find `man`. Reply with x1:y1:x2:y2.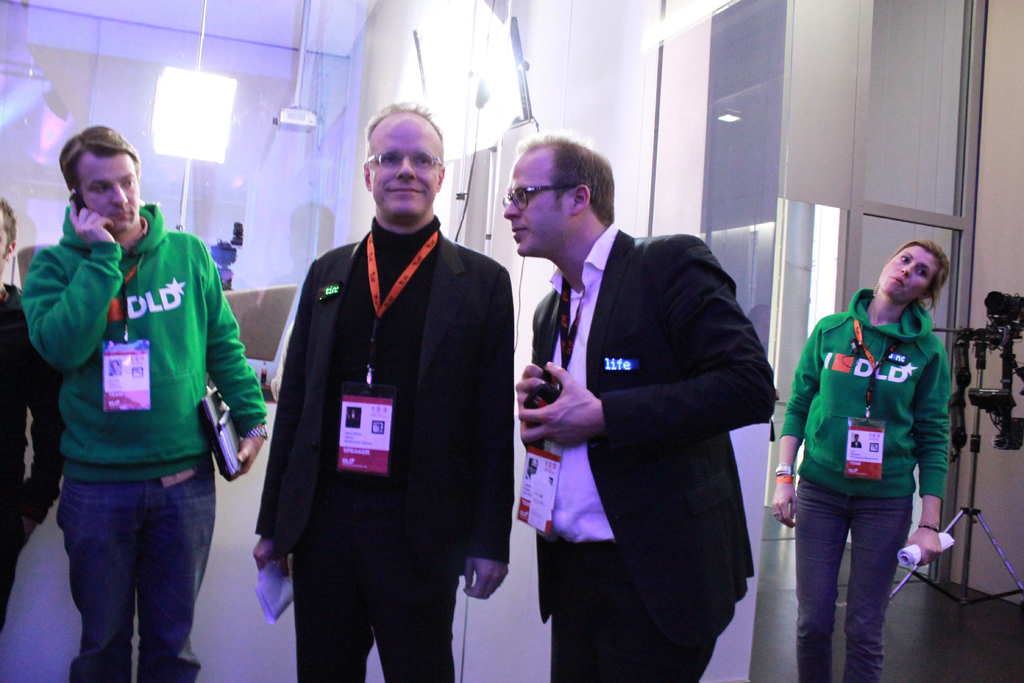
500:135:778:682.
